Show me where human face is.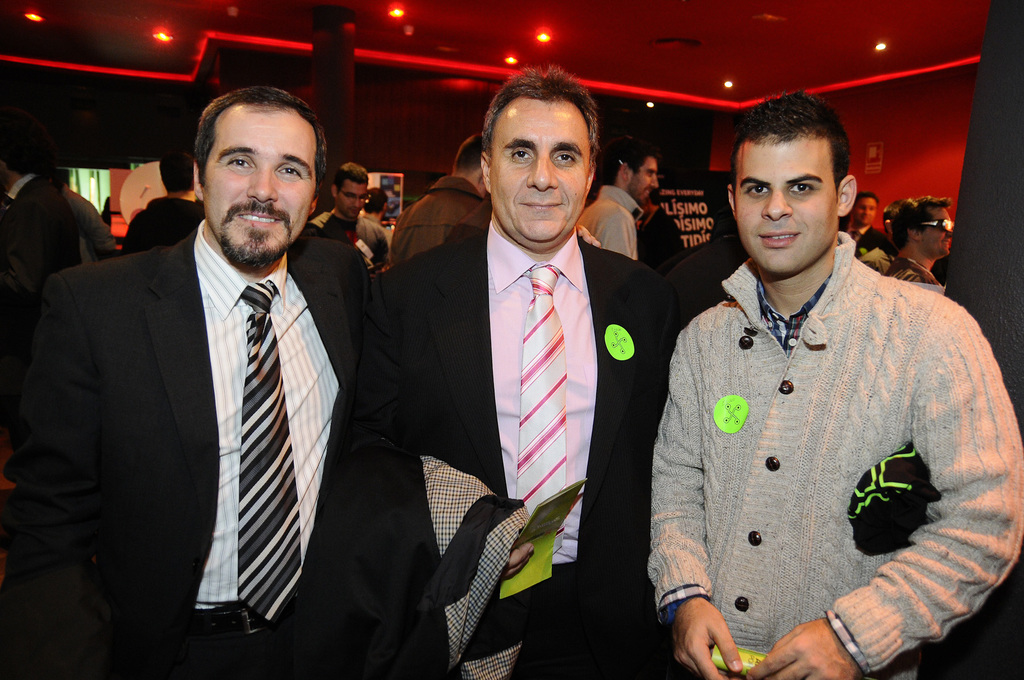
human face is at crop(338, 177, 365, 216).
